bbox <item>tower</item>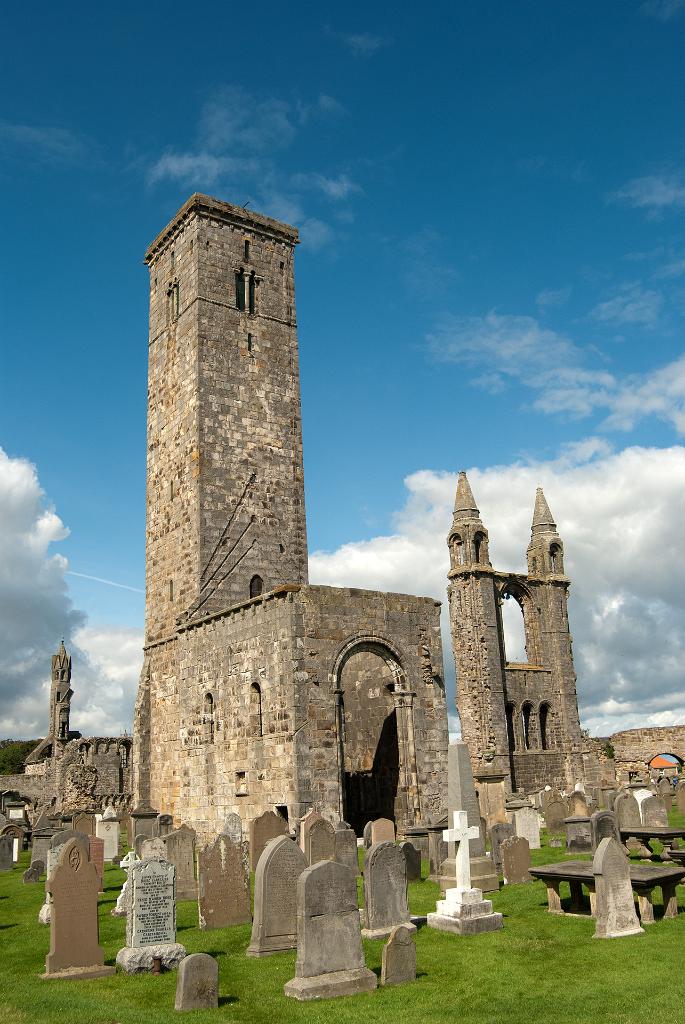
<box>444,476,504,811</box>
